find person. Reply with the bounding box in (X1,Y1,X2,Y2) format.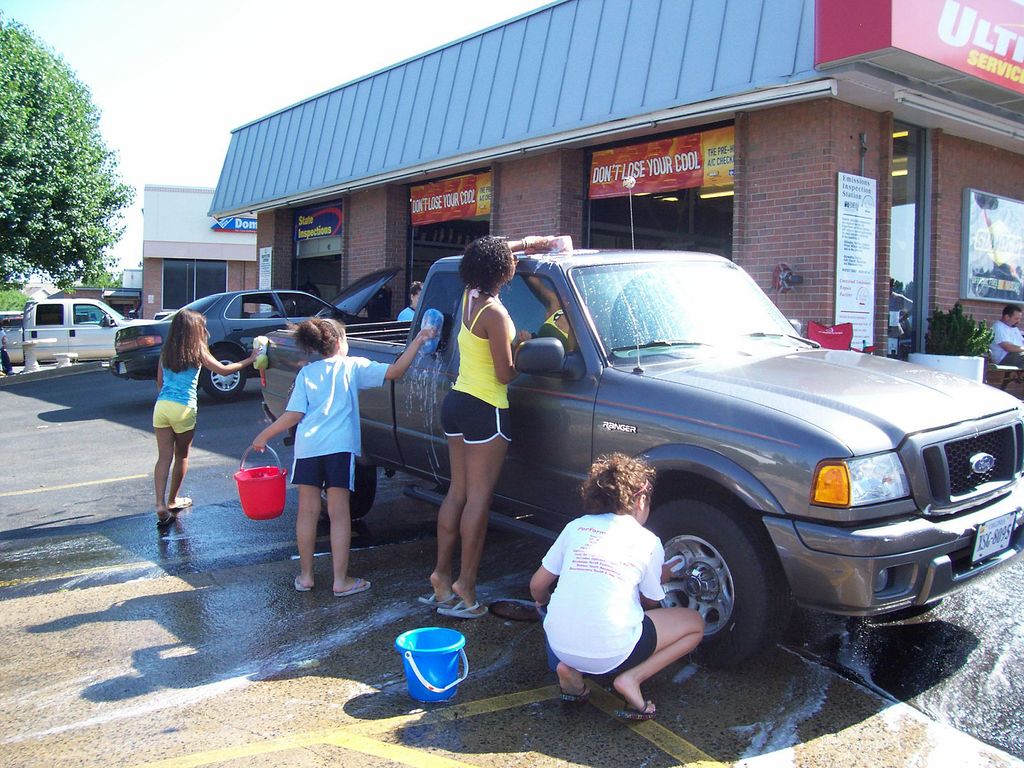
(253,315,431,596).
